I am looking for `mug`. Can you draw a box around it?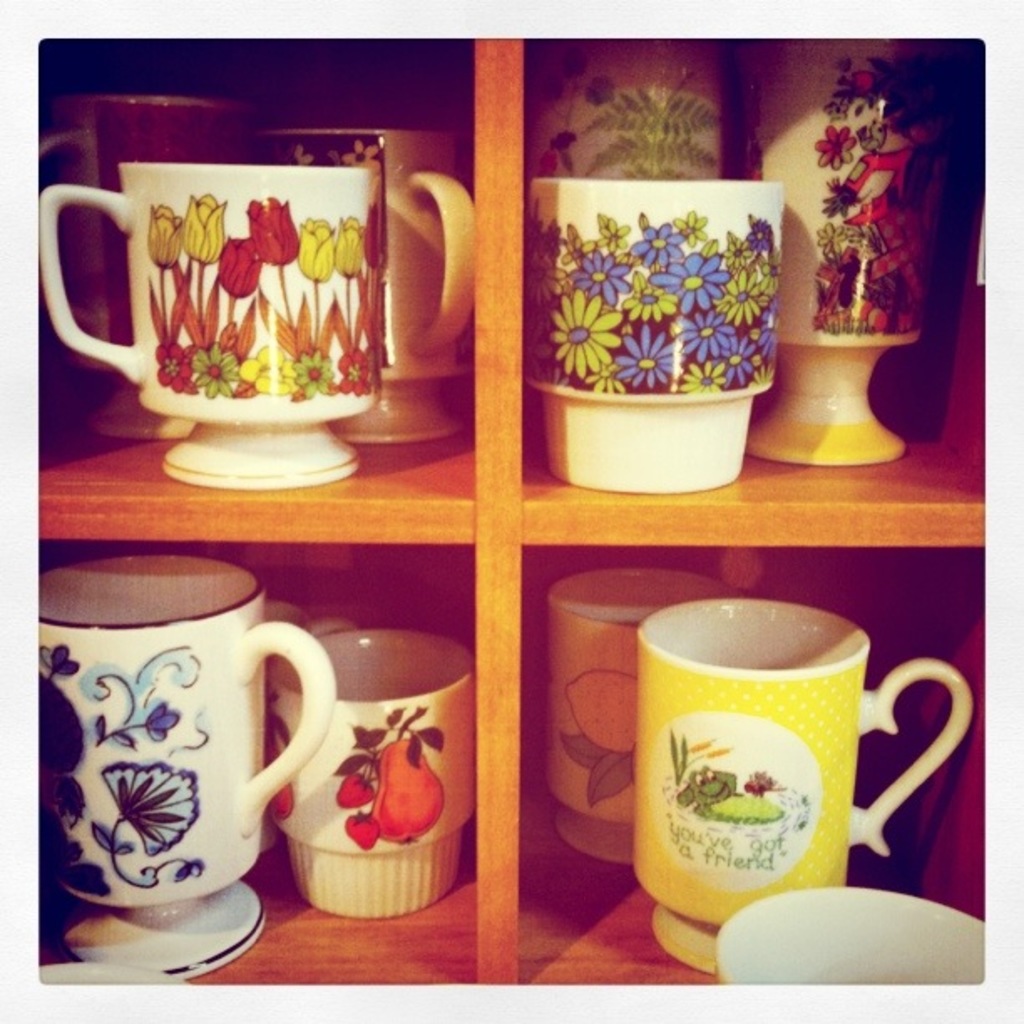
Sure, the bounding box is bbox(37, 550, 335, 982).
